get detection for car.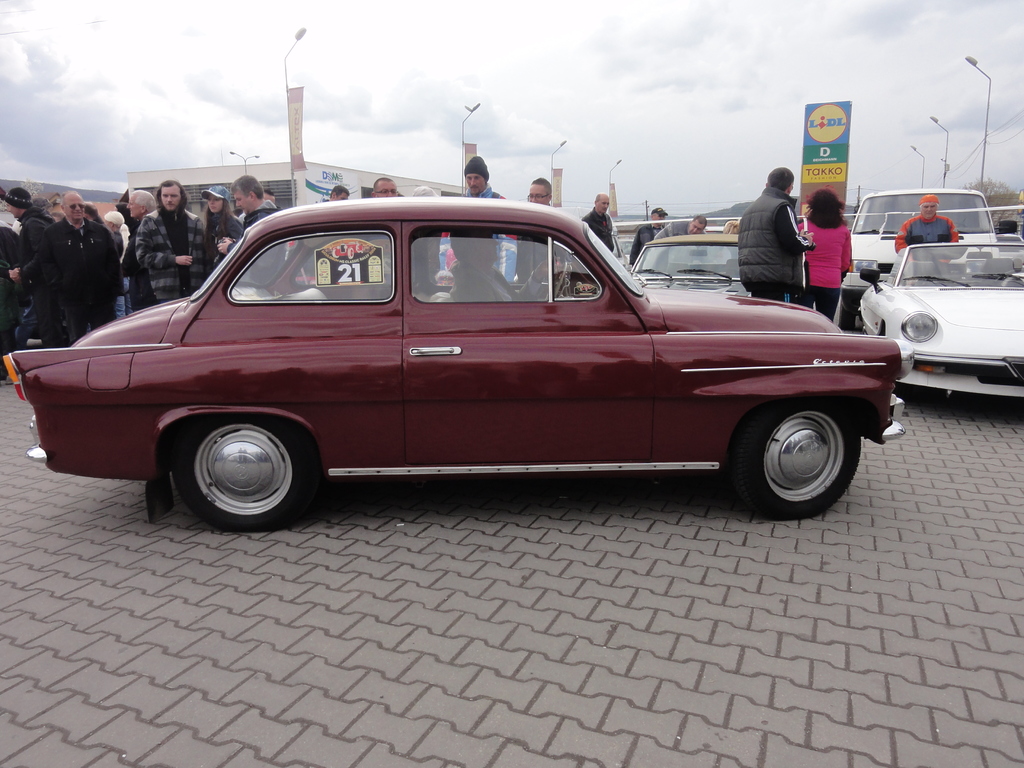
Detection: 860, 241, 1023, 399.
